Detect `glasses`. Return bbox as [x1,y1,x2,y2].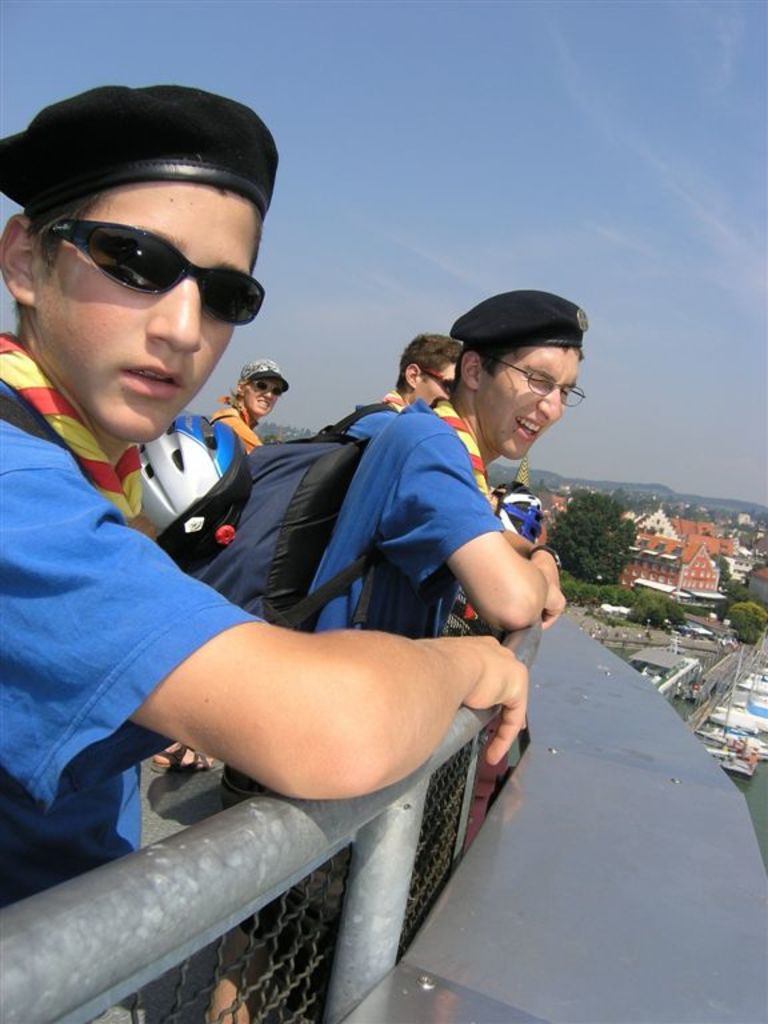
[428,359,468,393].
